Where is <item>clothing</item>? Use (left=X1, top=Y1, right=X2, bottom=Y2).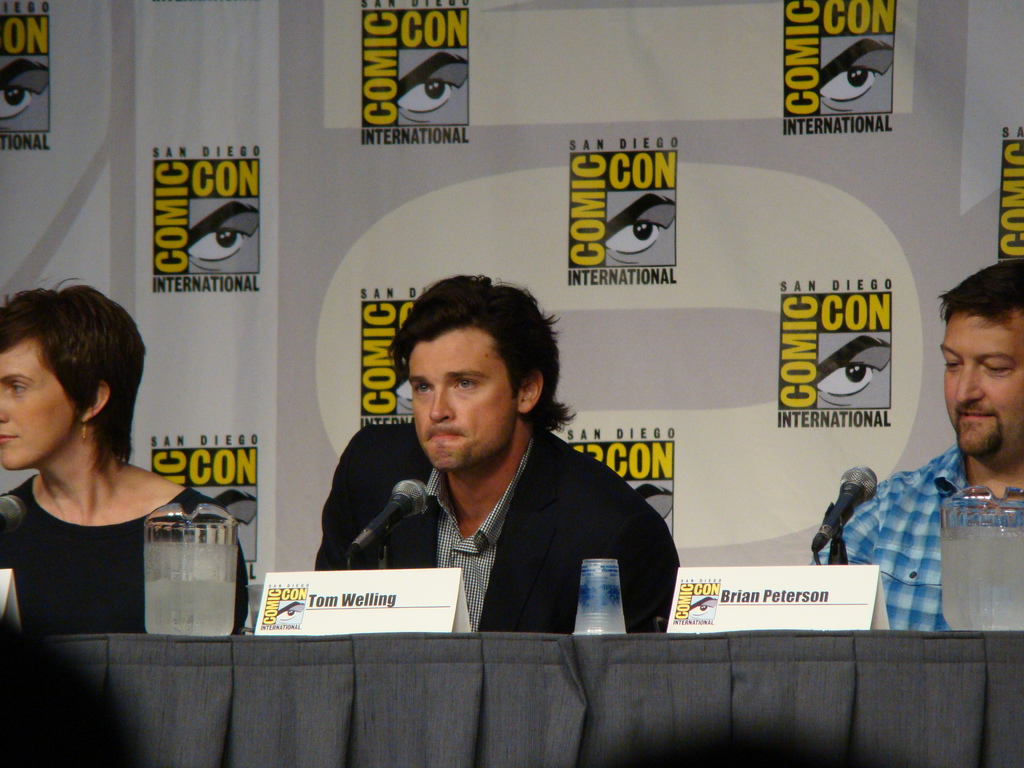
(left=823, top=450, right=966, bottom=641).
